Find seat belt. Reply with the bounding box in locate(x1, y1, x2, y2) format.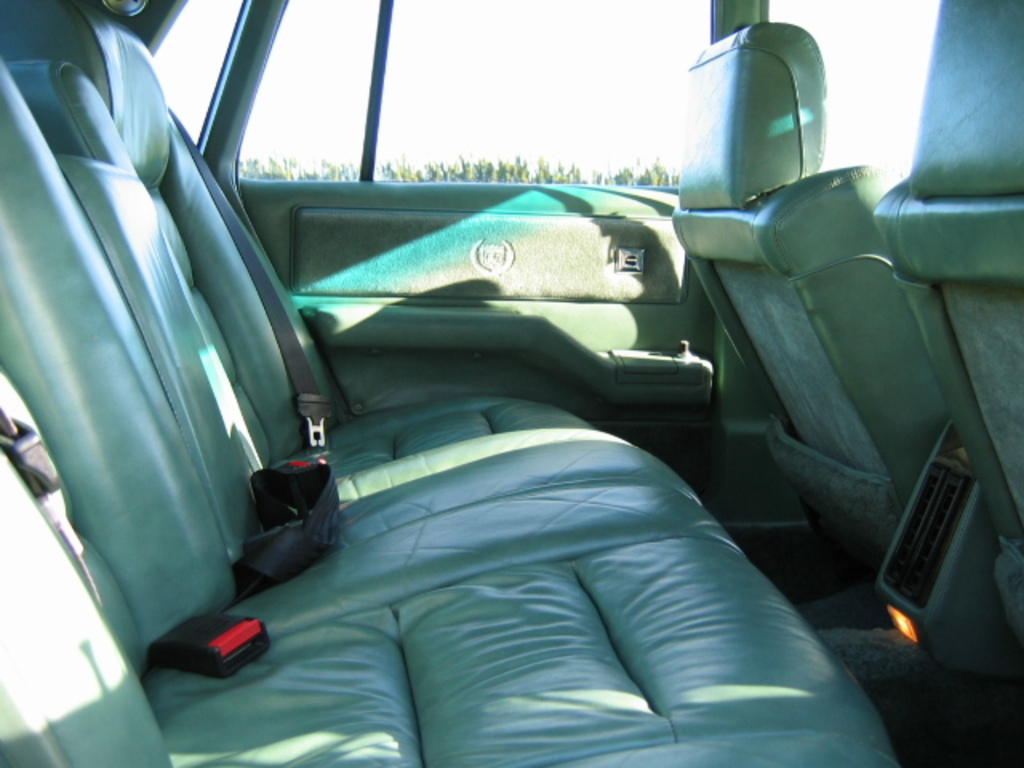
locate(168, 114, 333, 446).
